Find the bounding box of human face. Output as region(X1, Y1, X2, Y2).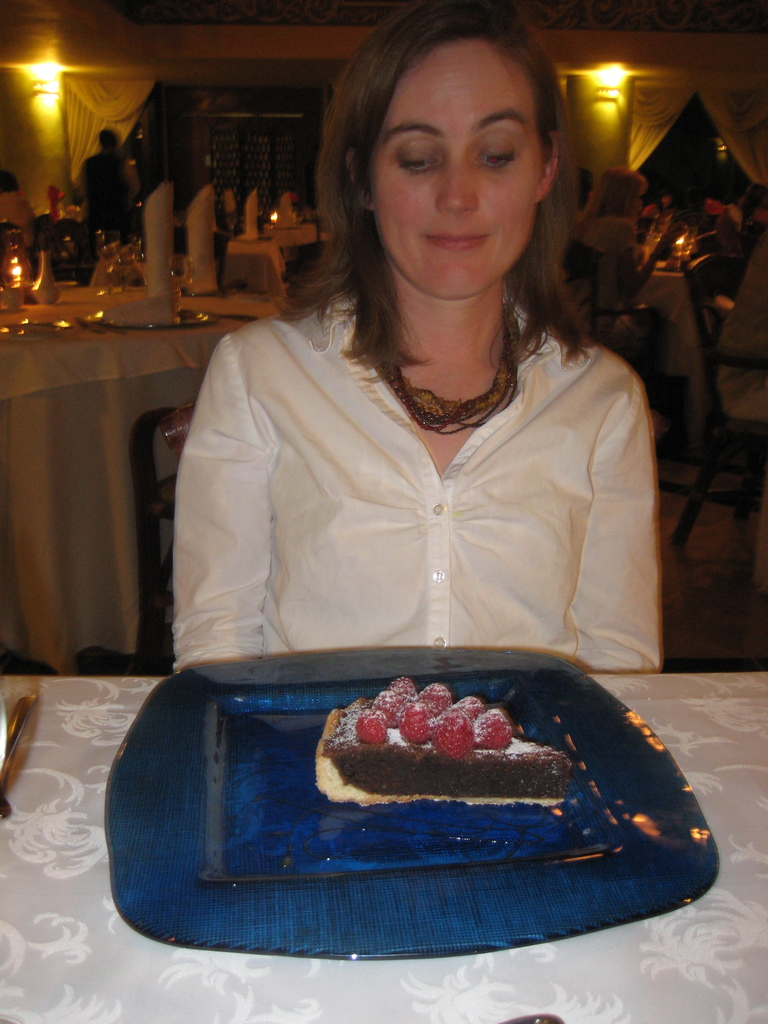
region(363, 34, 547, 296).
